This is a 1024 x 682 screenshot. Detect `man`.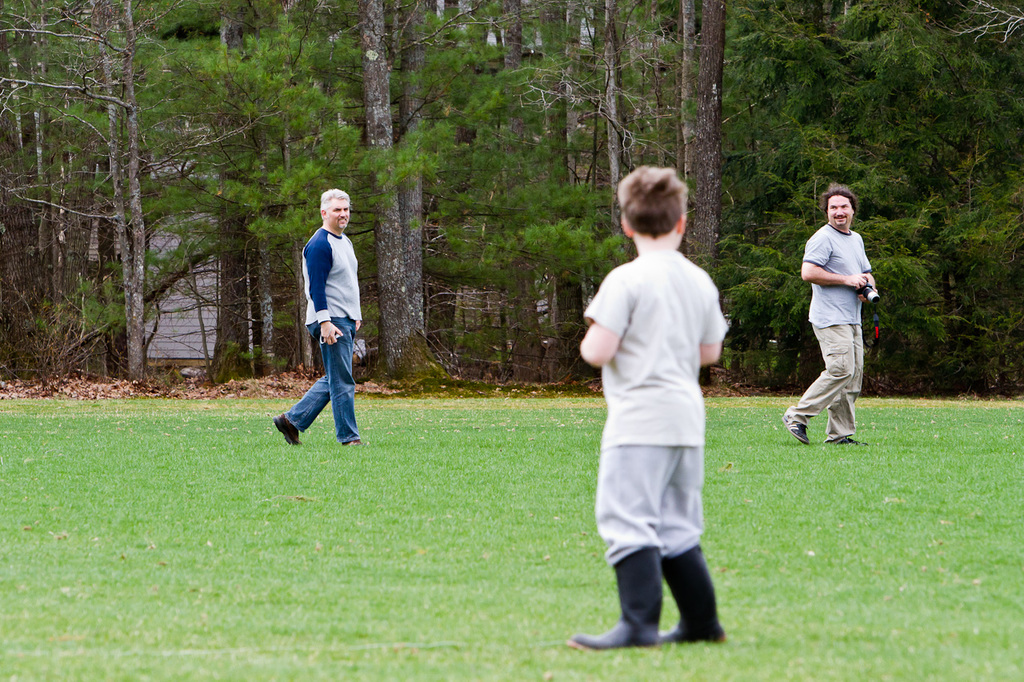
(280, 197, 374, 459).
